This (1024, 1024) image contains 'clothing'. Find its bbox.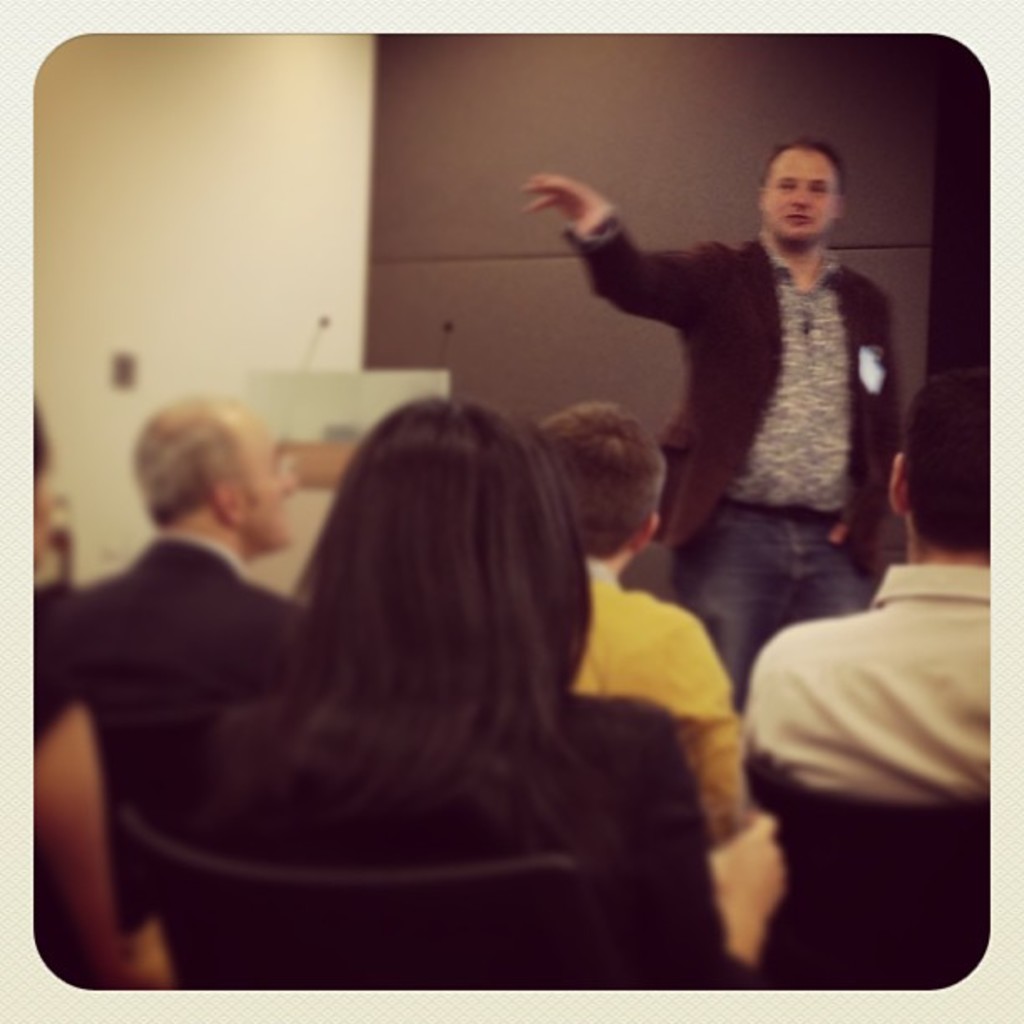
(735, 556, 989, 791).
